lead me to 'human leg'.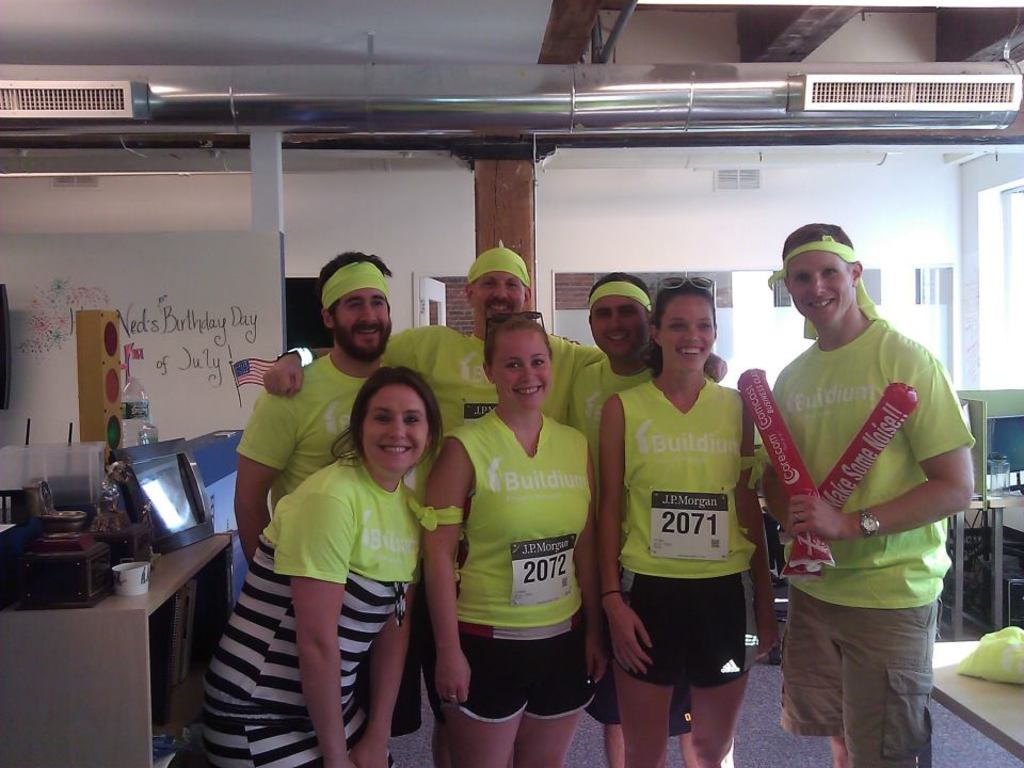
Lead to [left=618, top=576, right=690, bottom=767].
